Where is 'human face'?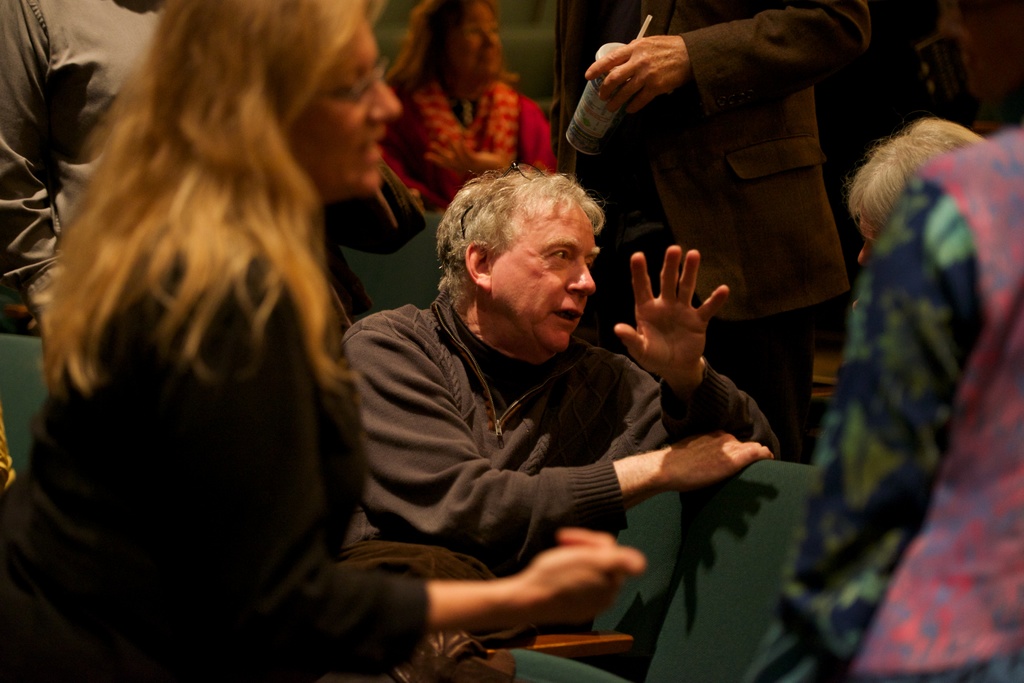
(left=497, top=207, right=598, bottom=358).
